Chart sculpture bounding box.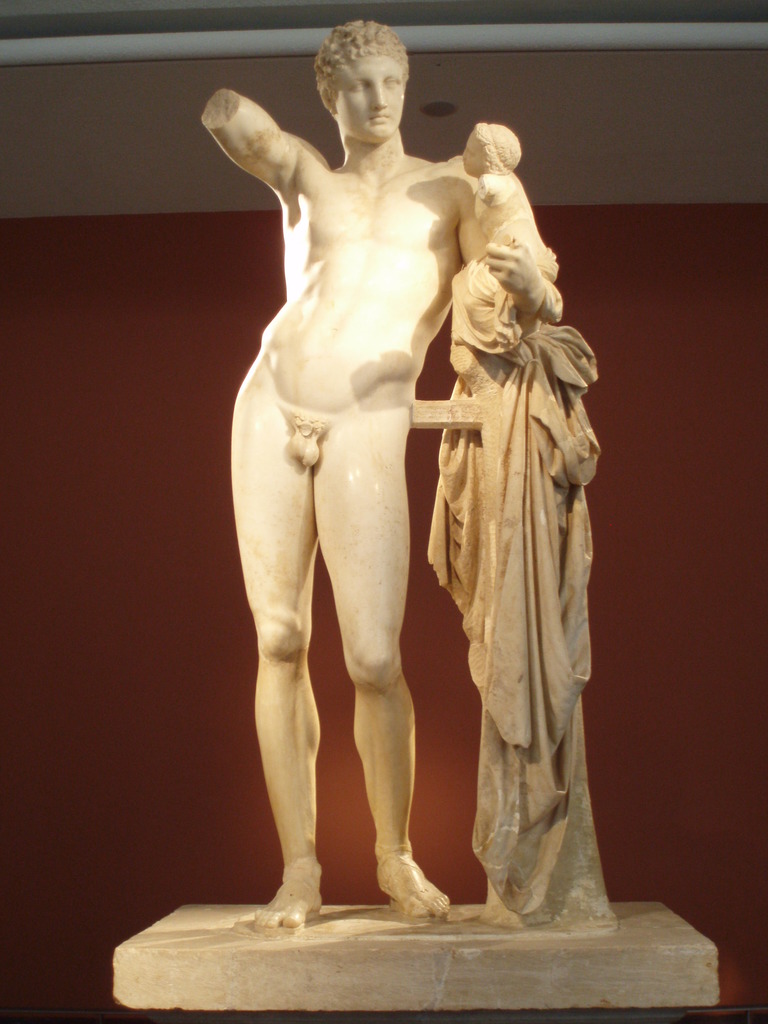
Charted: [461,115,561,286].
